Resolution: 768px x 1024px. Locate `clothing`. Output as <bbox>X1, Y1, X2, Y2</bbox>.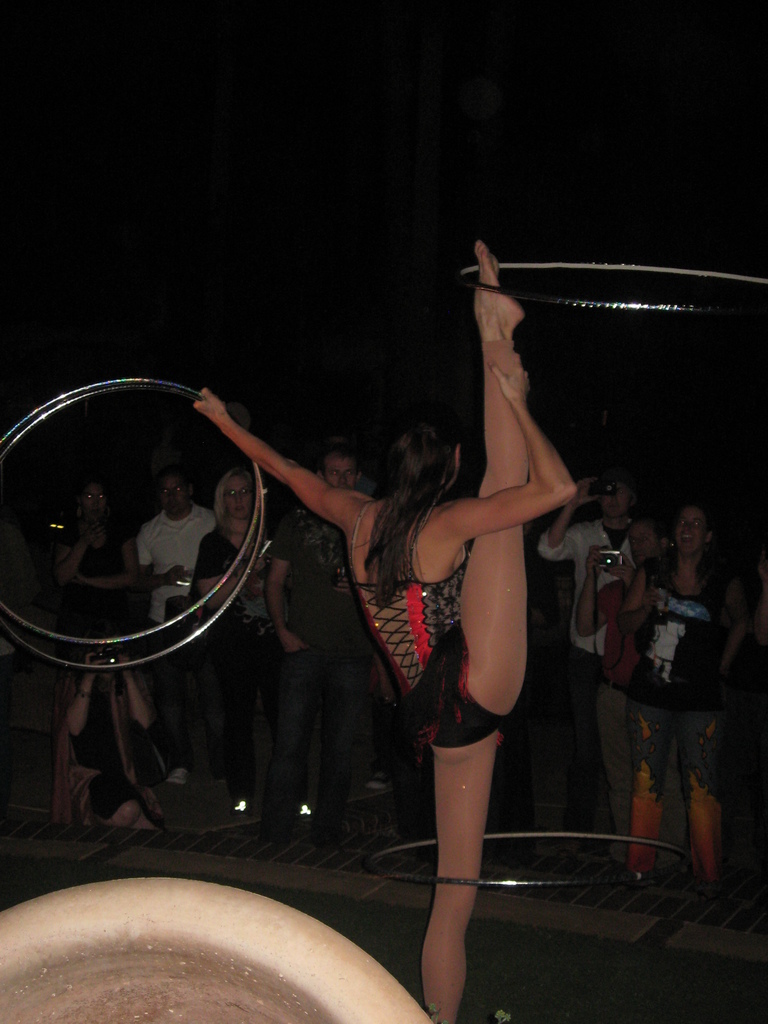
<bbox>620, 518, 751, 870</bbox>.
